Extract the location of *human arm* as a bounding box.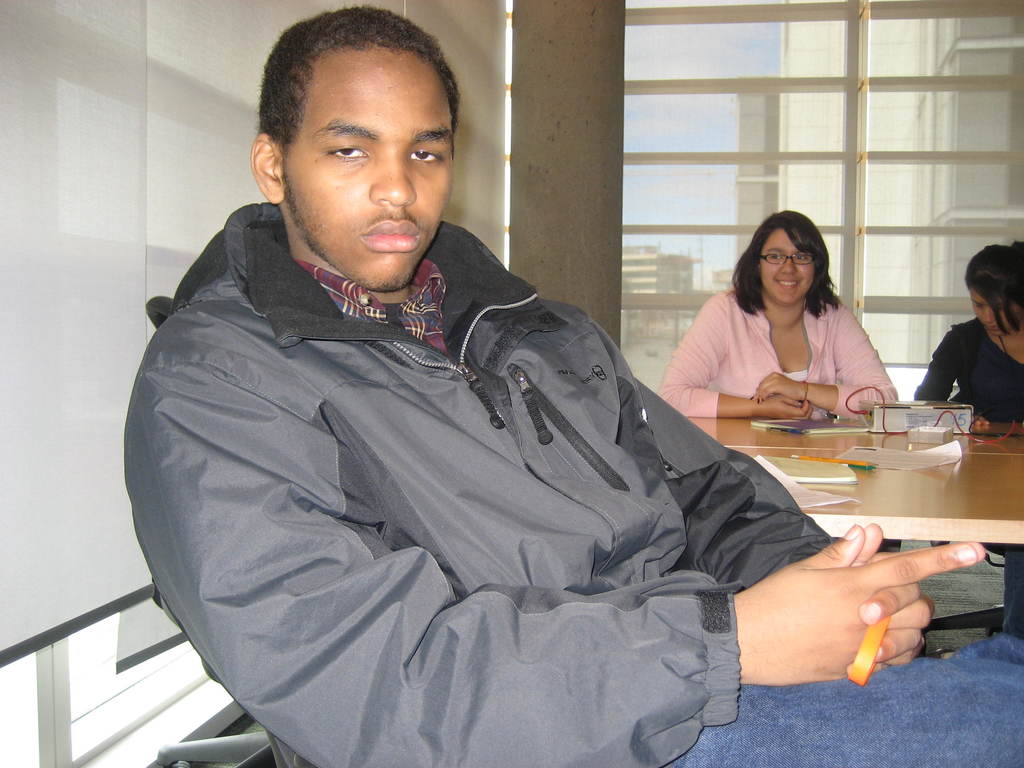
bbox=[911, 324, 957, 406].
